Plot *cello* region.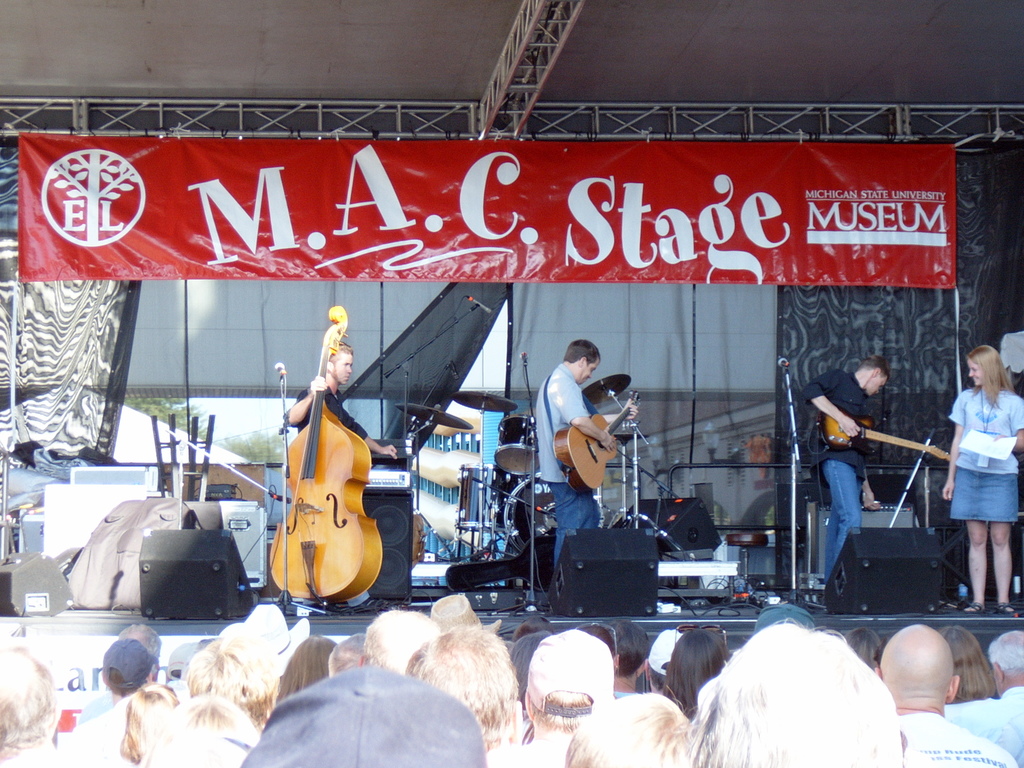
Plotted at bbox=(264, 304, 387, 612).
